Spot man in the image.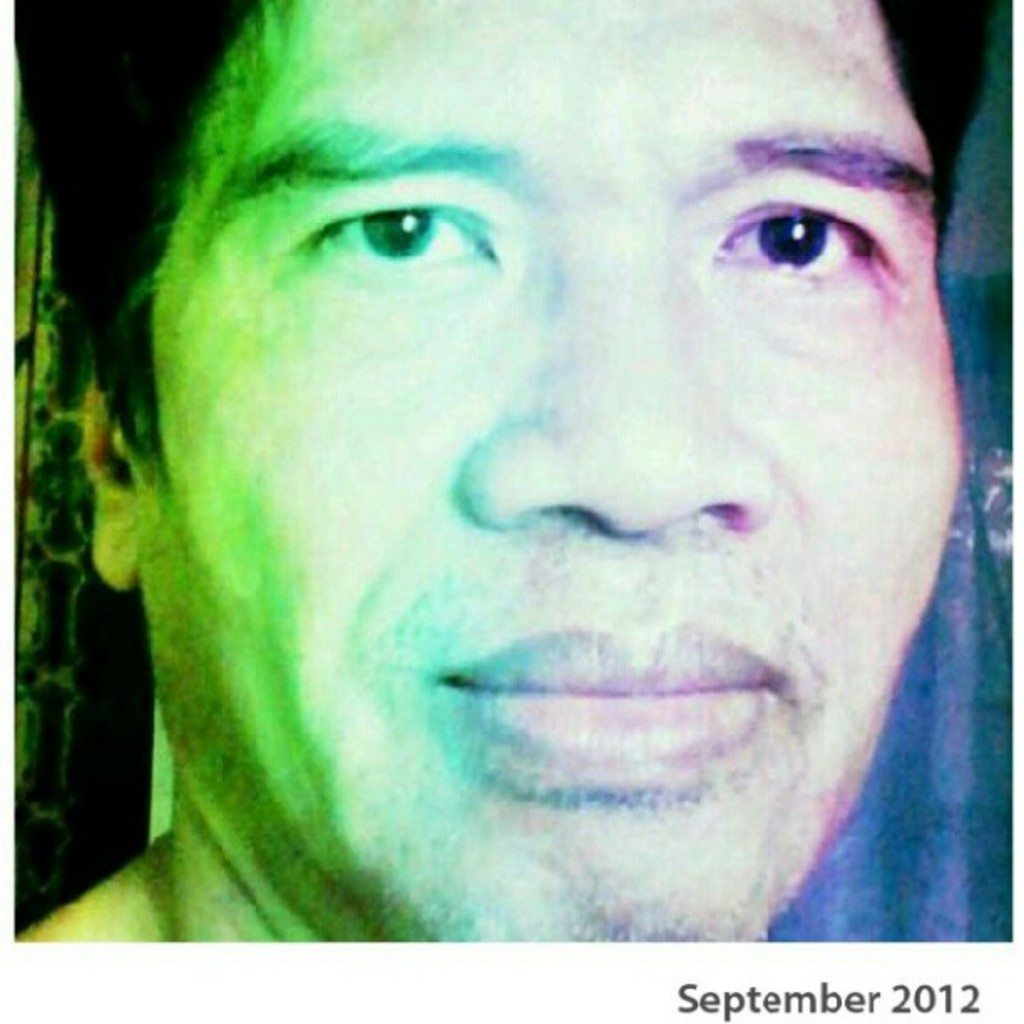
man found at rect(32, 13, 1023, 999).
